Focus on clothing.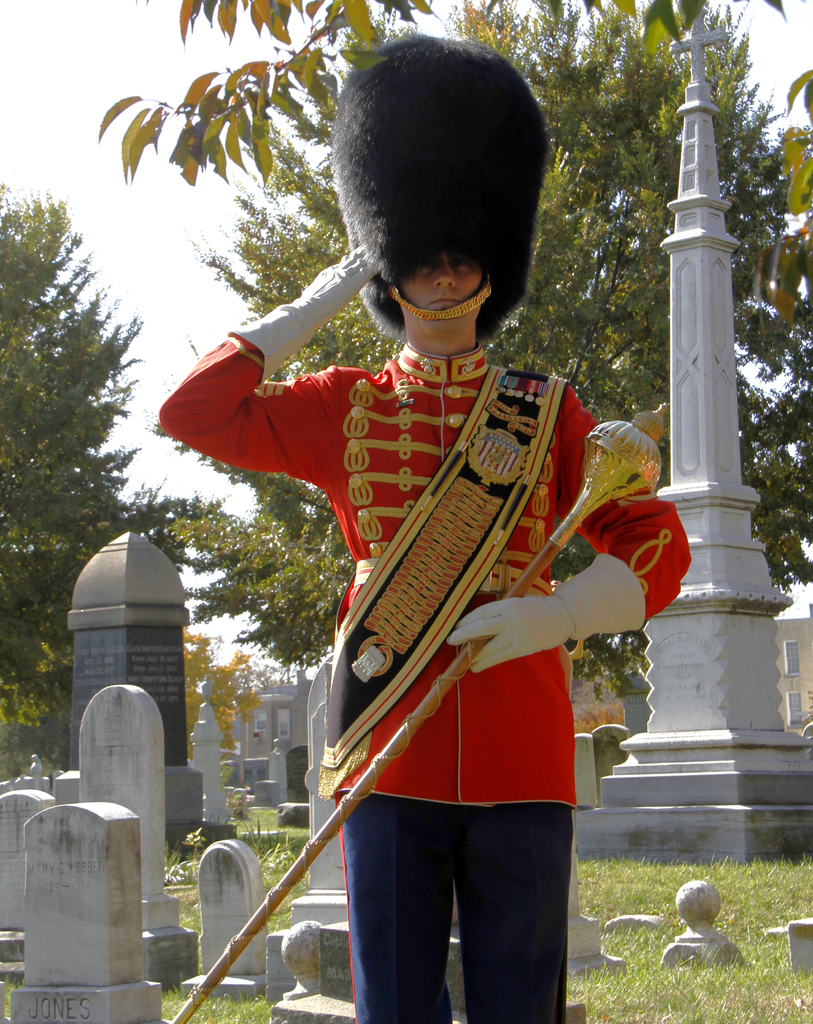
Focused at box=[281, 345, 601, 1004].
